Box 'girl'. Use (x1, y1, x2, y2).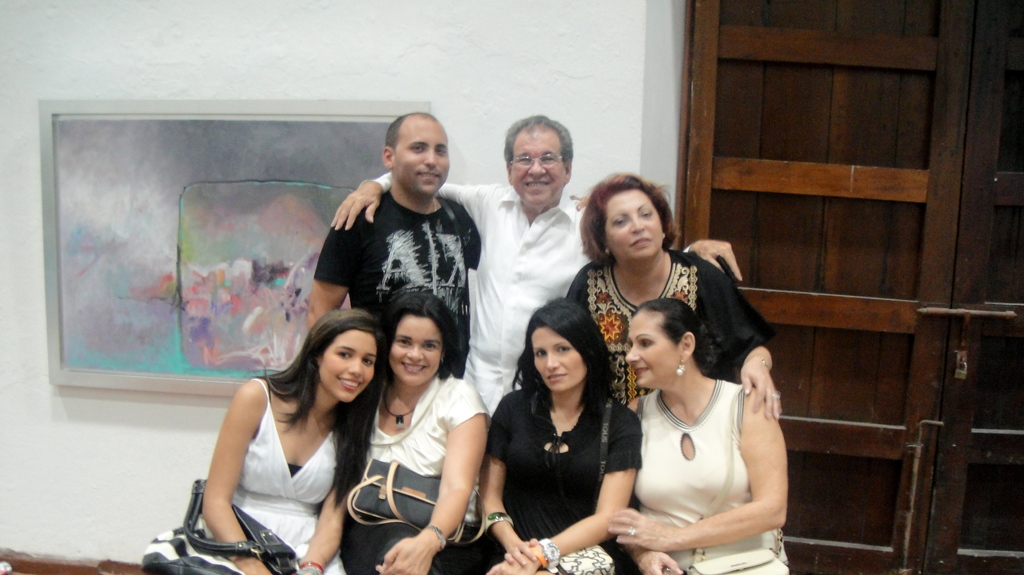
(201, 307, 386, 574).
